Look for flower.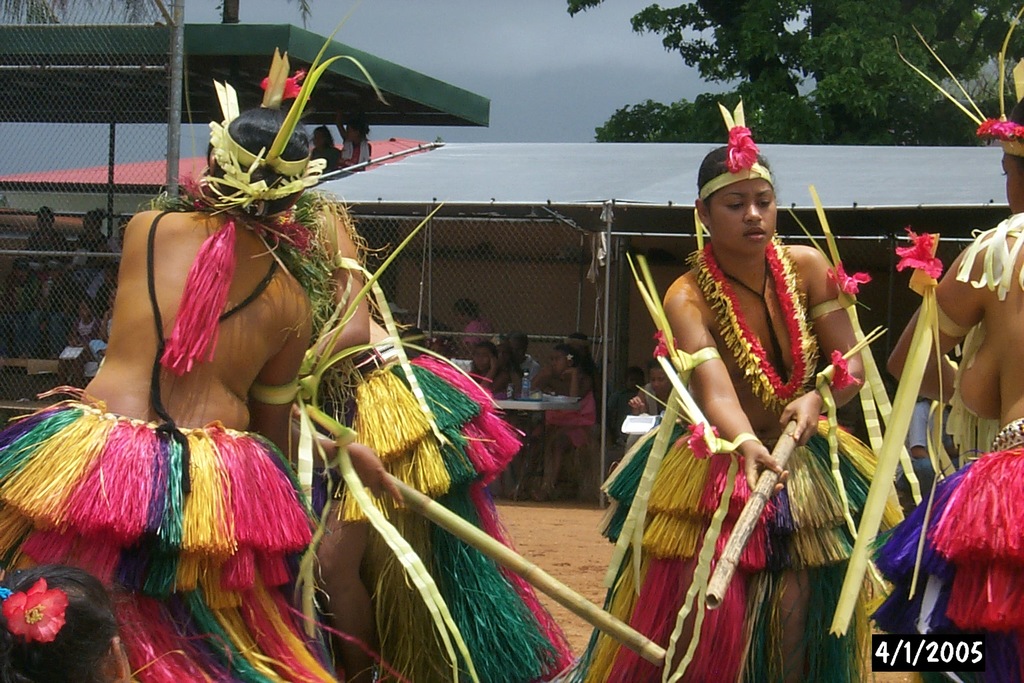
Found: region(1, 577, 65, 644).
